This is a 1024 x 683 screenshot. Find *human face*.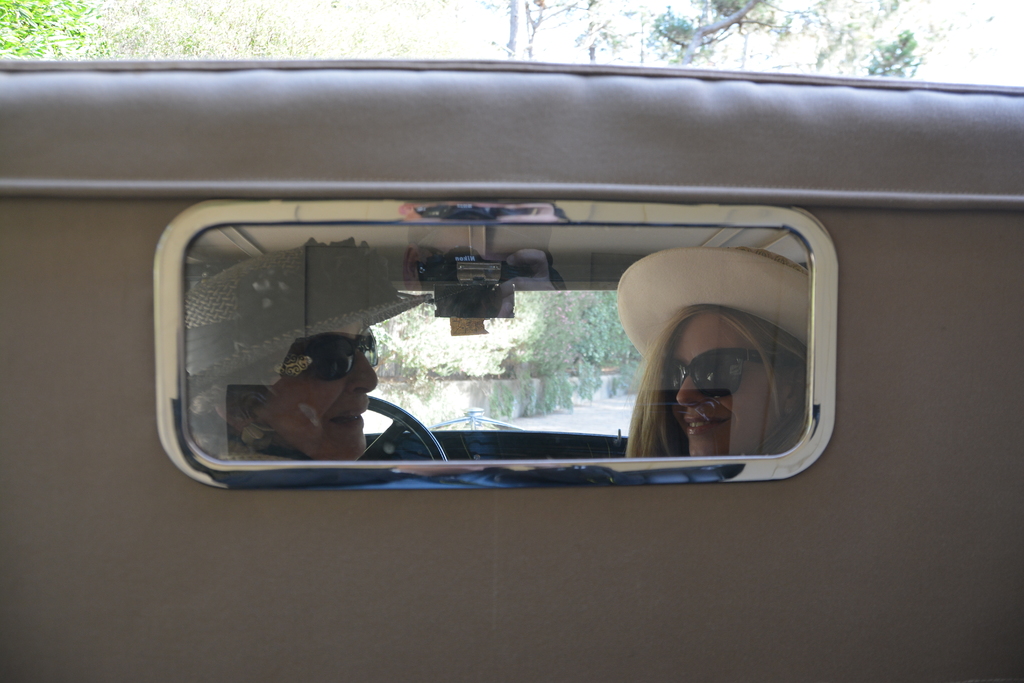
Bounding box: [left=662, top=310, right=789, bottom=449].
